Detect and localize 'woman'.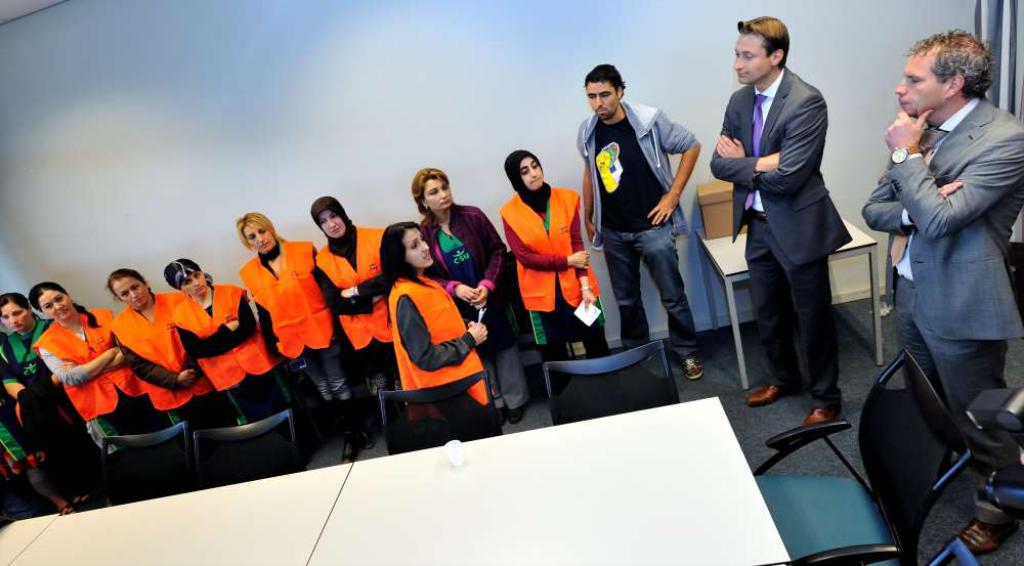
Localized at (x1=173, y1=256, x2=326, y2=471).
